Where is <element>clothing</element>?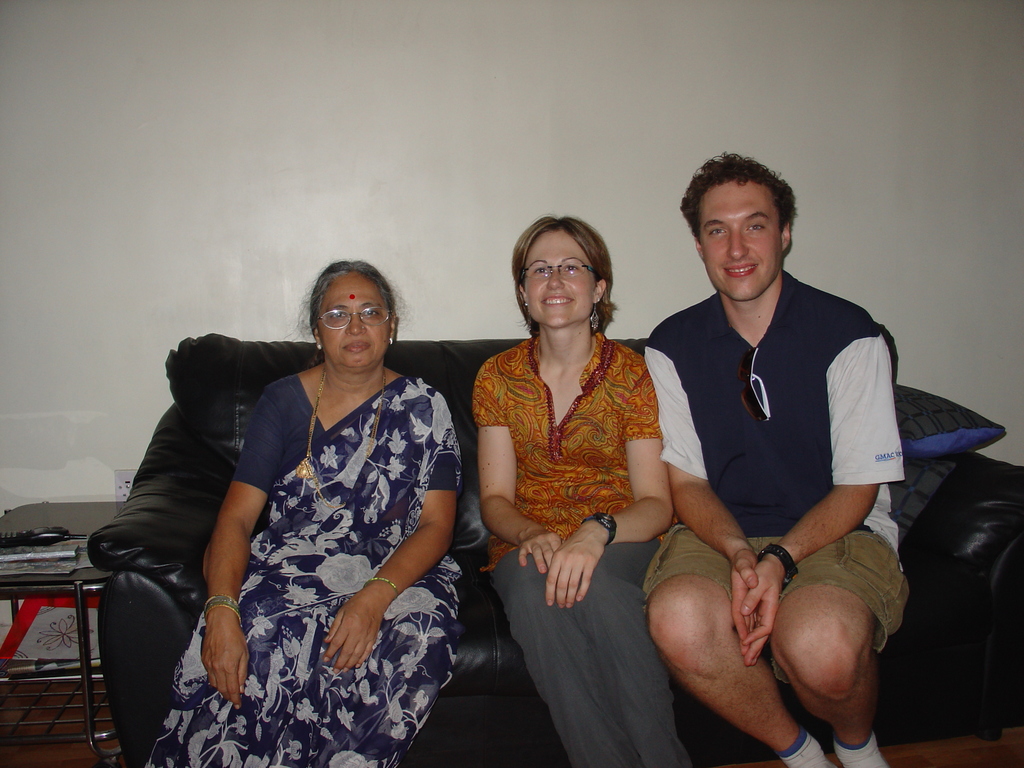
{"left": 643, "top": 265, "right": 911, "bottom": 639}.
